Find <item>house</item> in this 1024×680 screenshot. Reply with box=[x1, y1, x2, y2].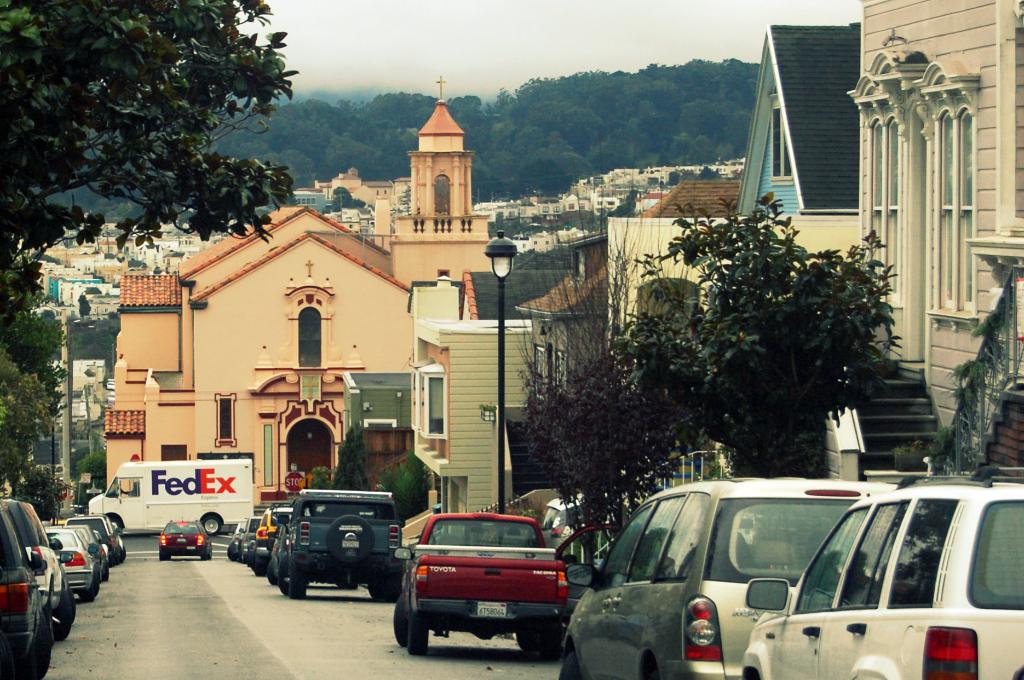
box=[472, 191, 525, 219].
